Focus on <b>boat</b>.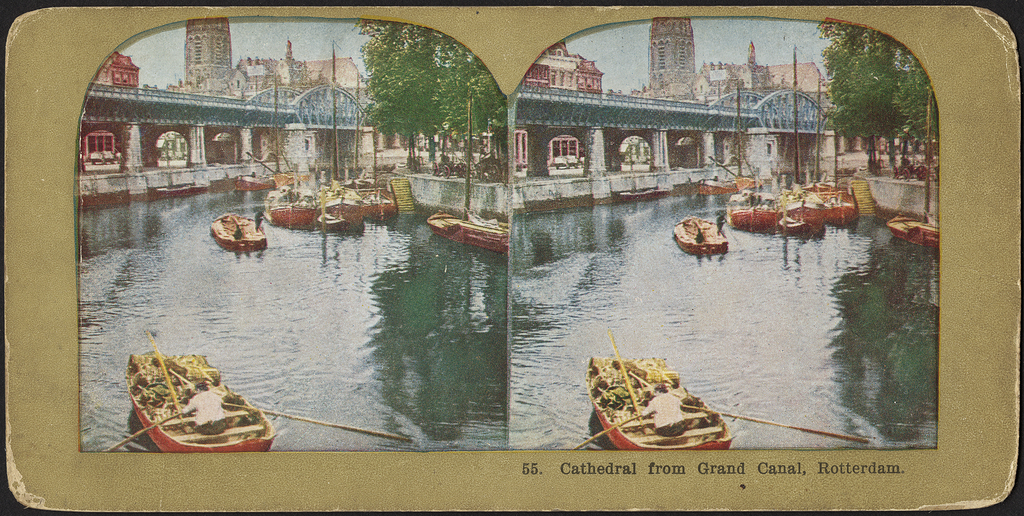
Focused at [x1=314, y1=185, x2=364, y2=237].
